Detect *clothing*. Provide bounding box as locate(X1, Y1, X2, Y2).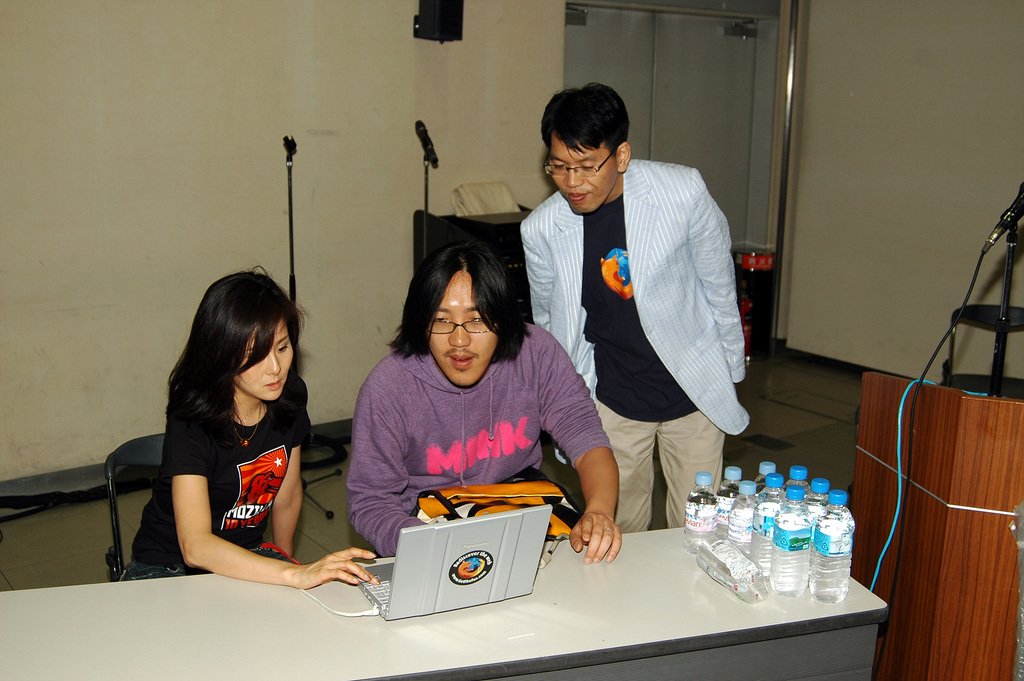
locate(519, 165, 745, 522).
